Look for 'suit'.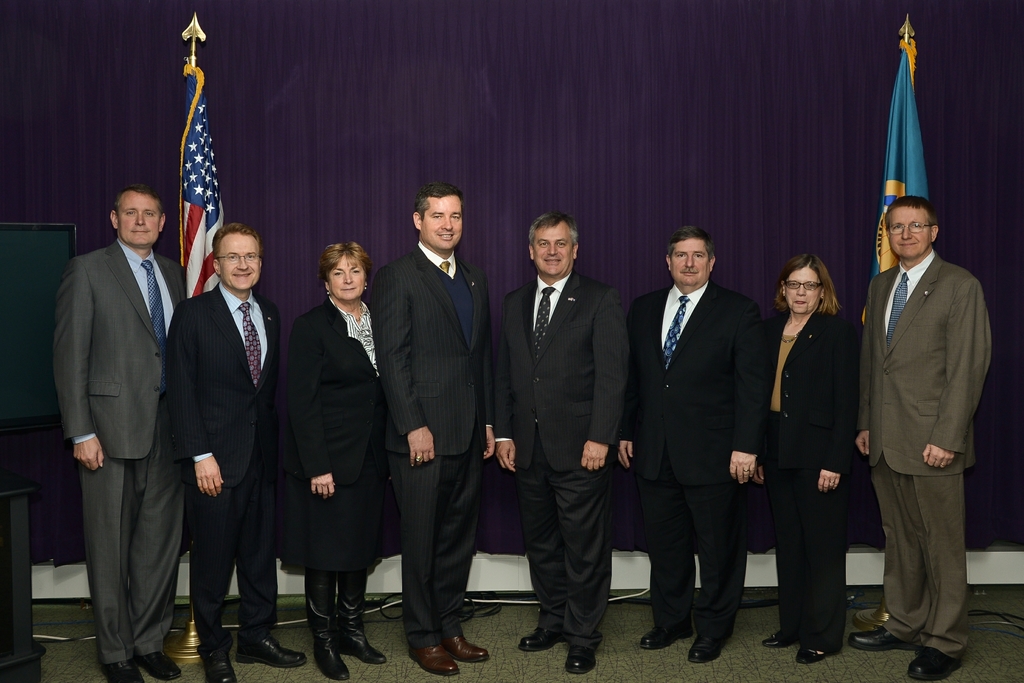
Found: 369, 241, 492, 647.
